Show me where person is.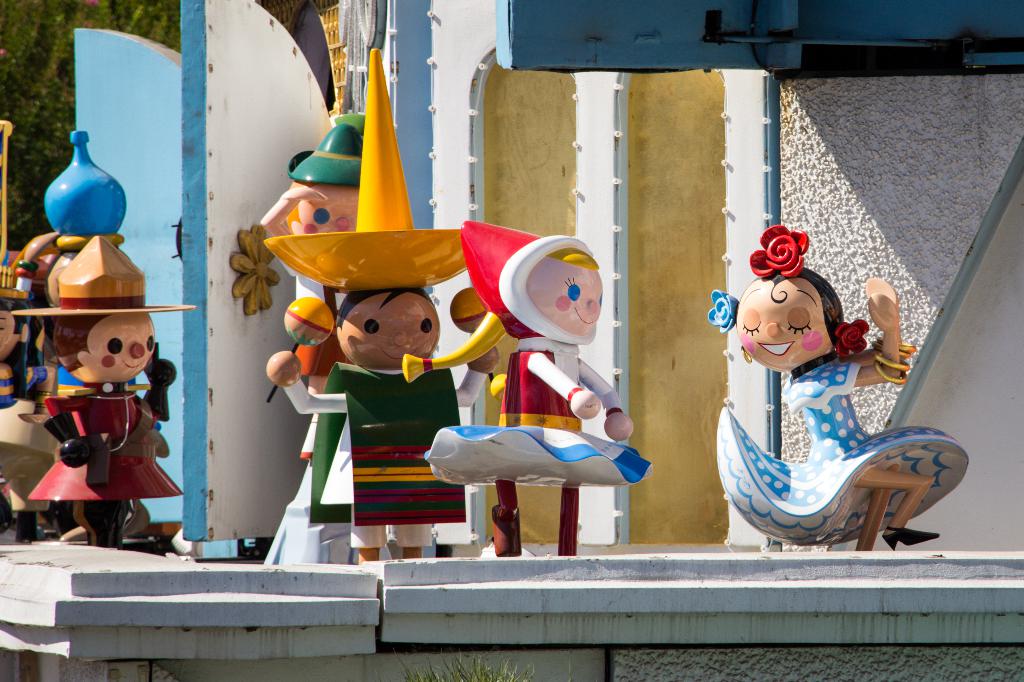
person is at [460,230,646,559].
